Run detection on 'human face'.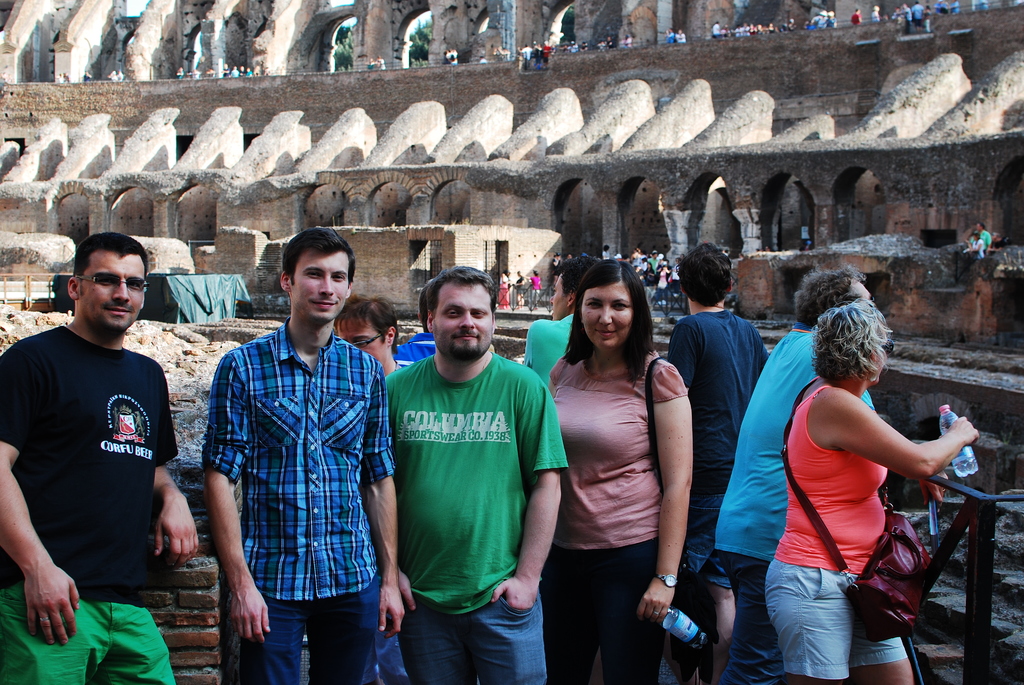
Result: [x1=583, y1=285, x2=639, y2=356].
